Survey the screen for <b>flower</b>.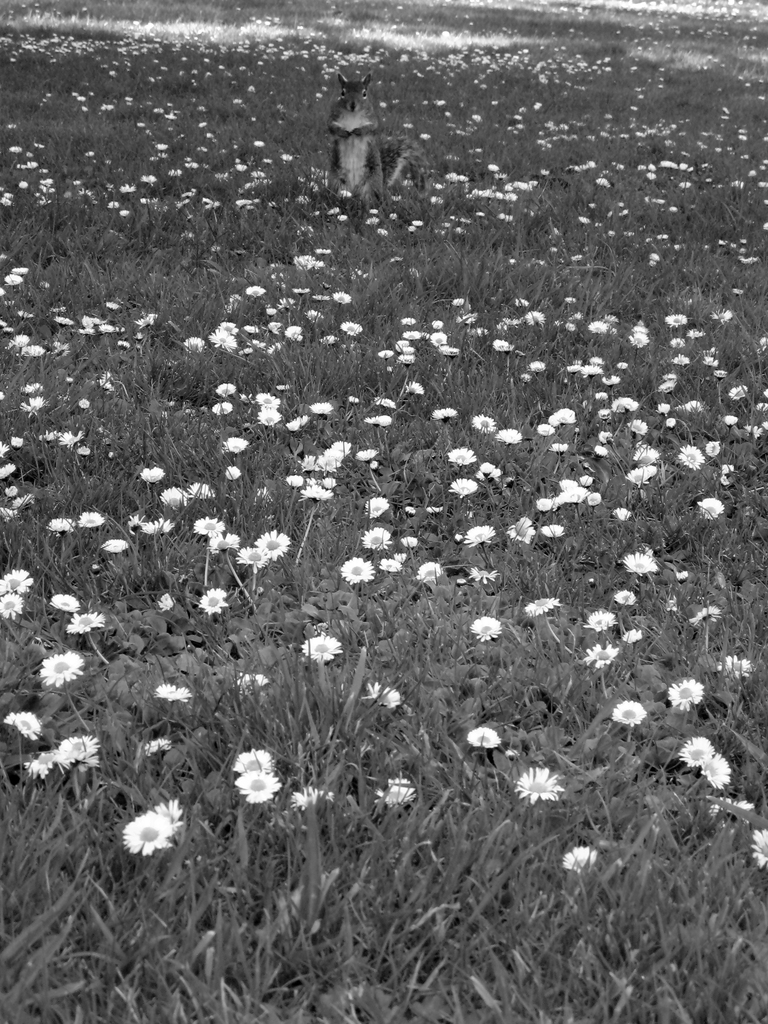
Survey found: region(706, 801, 751, 830).
